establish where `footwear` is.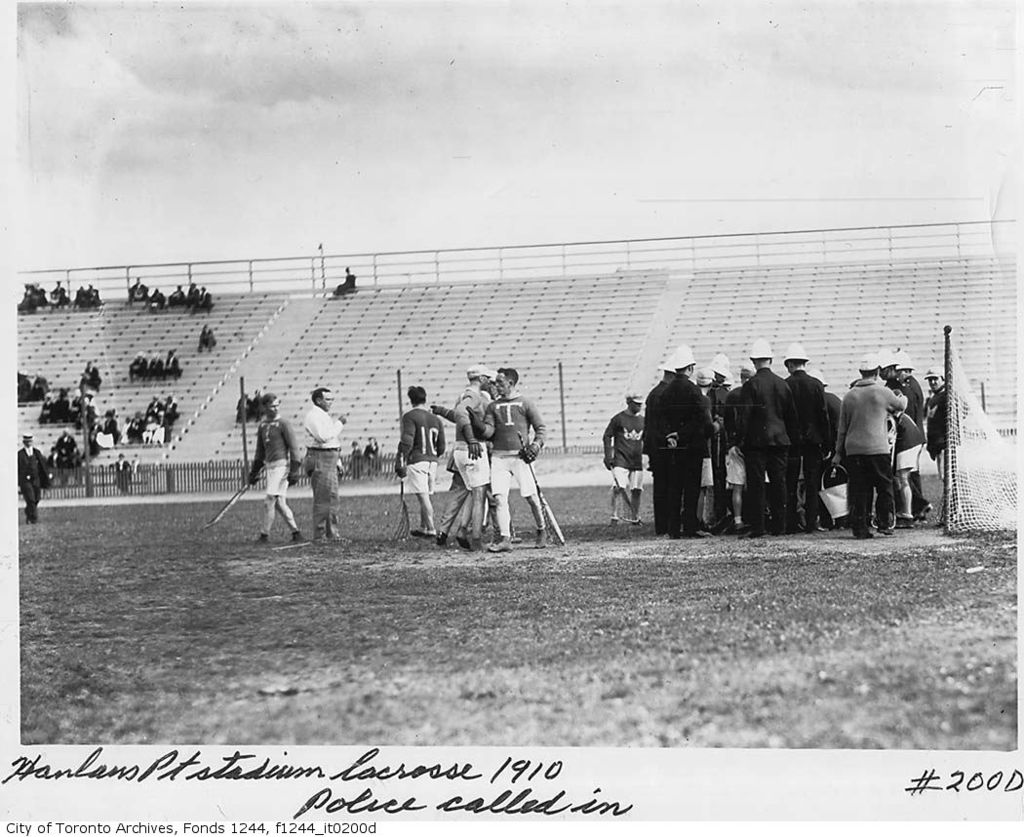
Established at x1=252 y1=535 x2=269 y2=544.
